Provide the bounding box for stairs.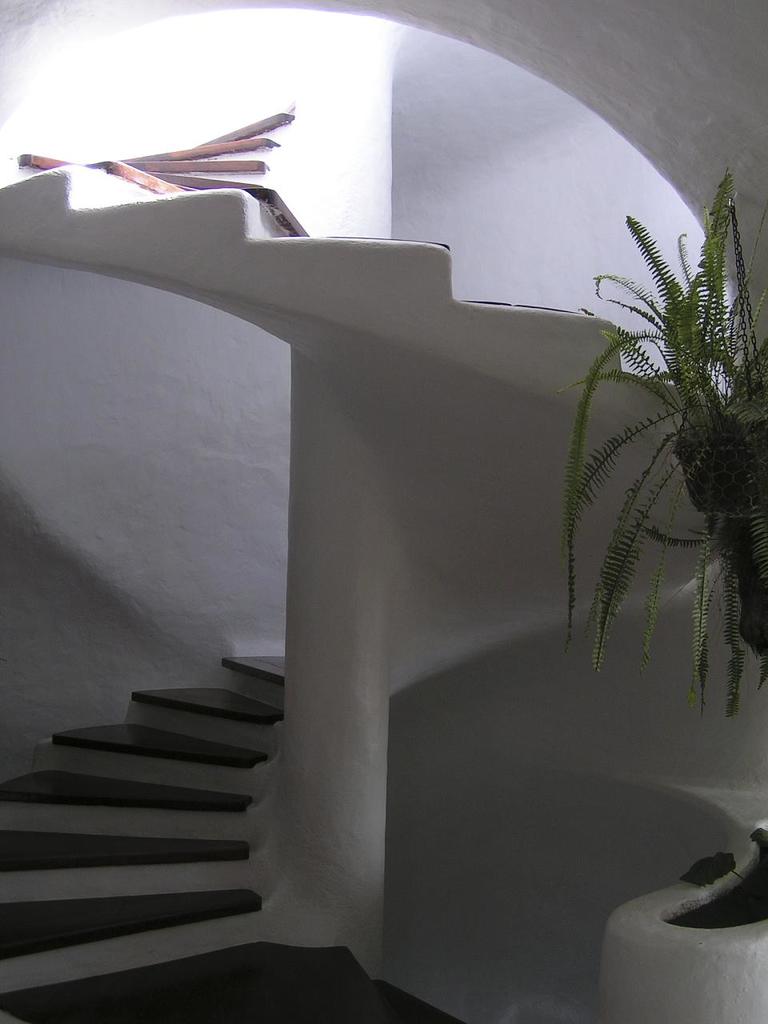
locate(0, 162, 722, 401).
